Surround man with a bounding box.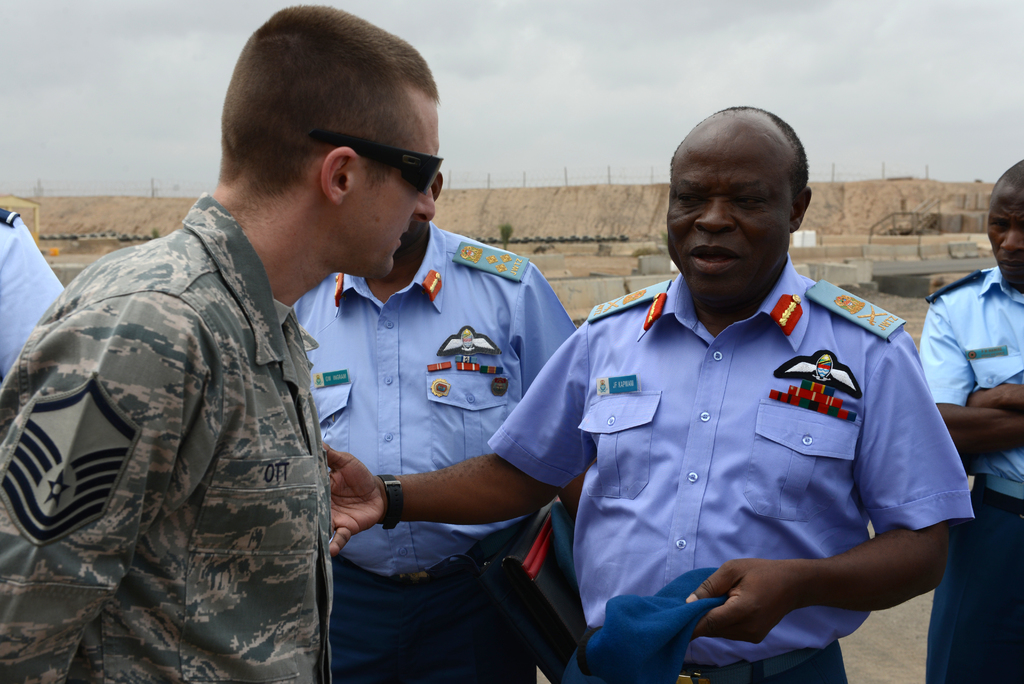
0/206/67/387.
